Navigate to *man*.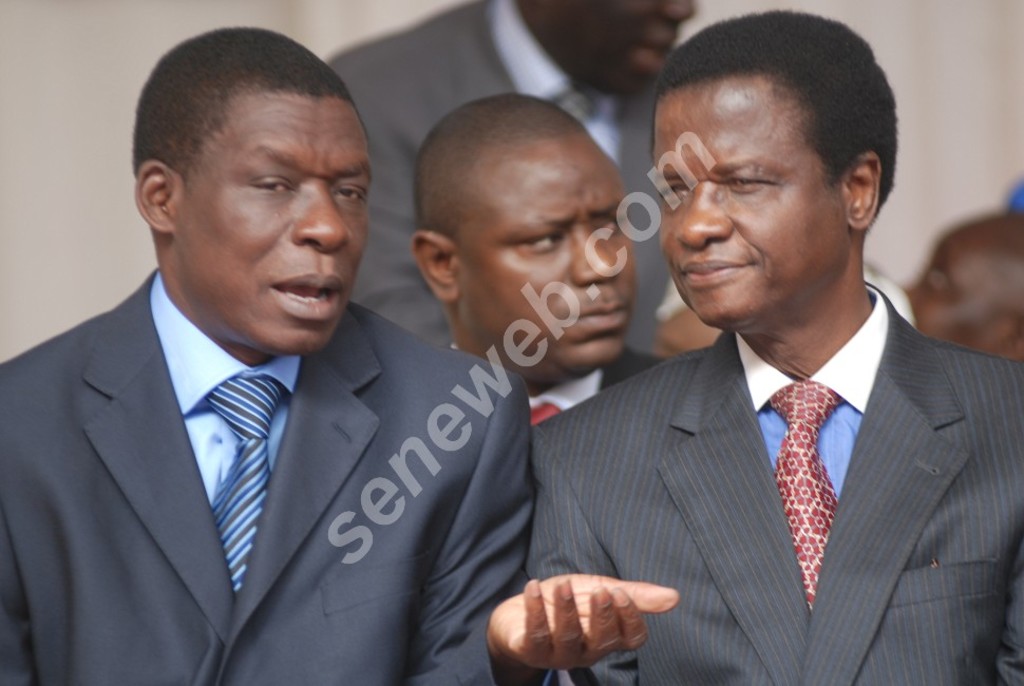
Navigation target: <bbox>902, 199, 1023, 364</bbox>.
